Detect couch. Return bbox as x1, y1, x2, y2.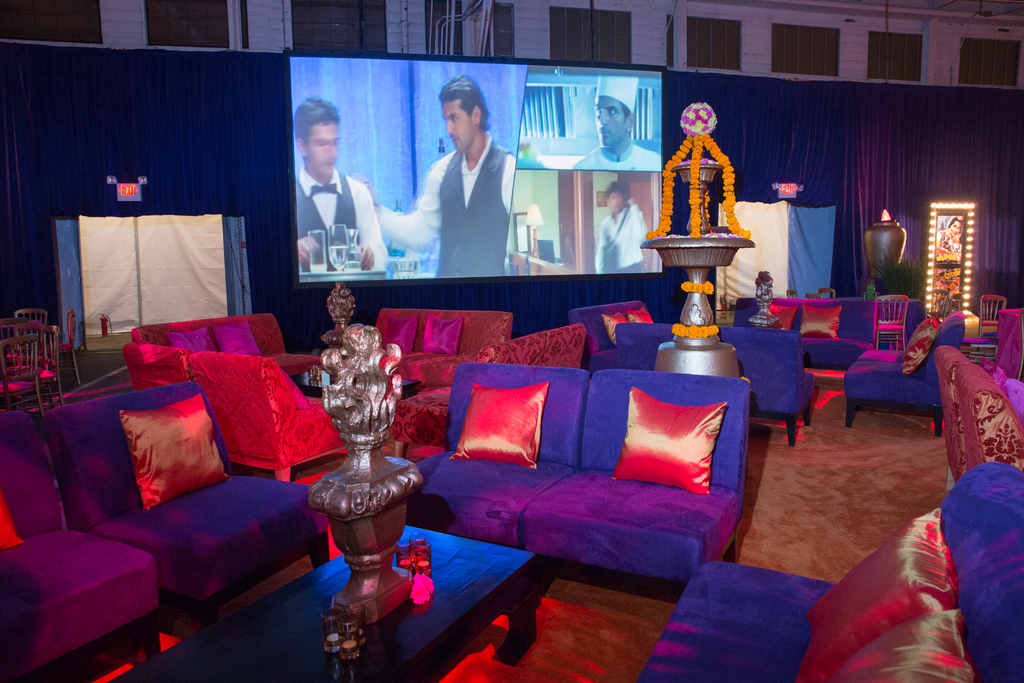
735, 291, 940, 371.
